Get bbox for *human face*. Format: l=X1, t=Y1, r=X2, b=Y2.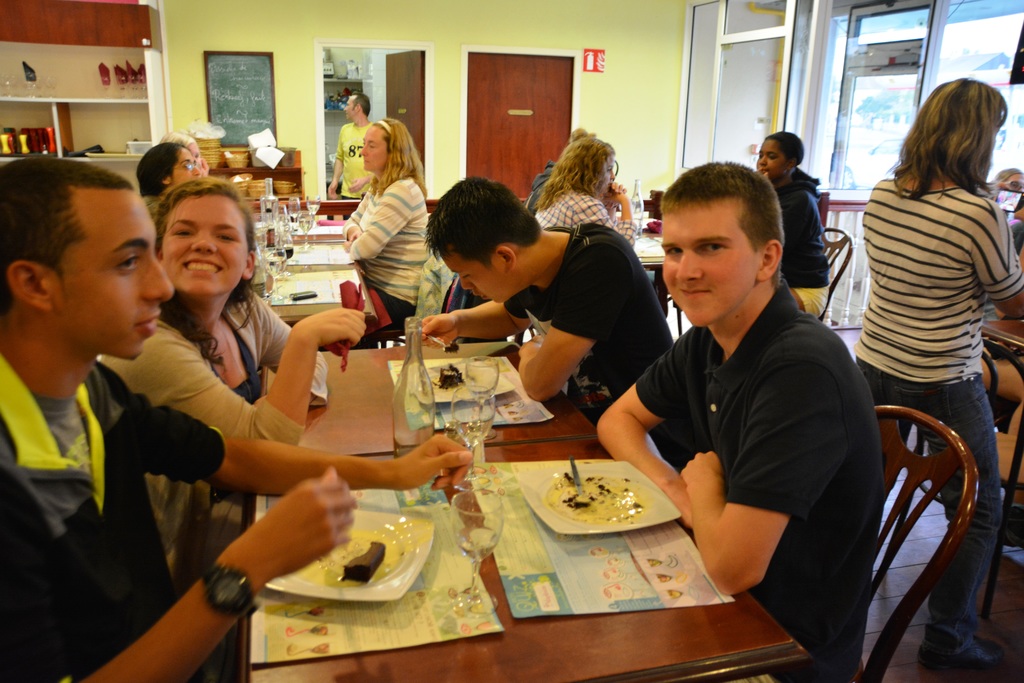
l=47, t=188, r=174, b=361.
